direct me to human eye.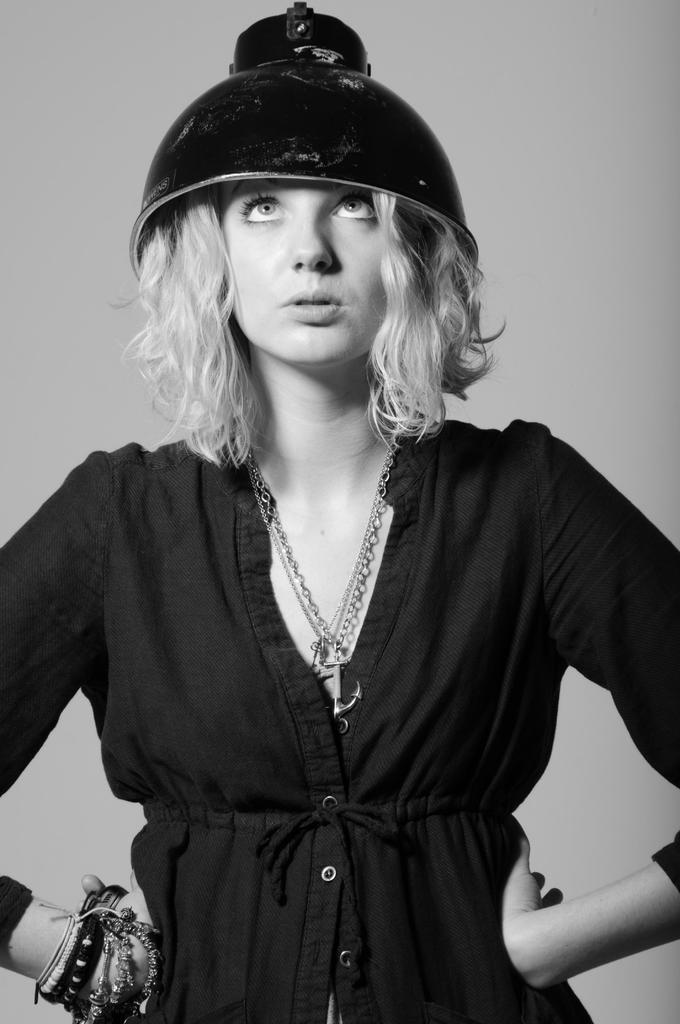
Direction: 242:185:289:227.
